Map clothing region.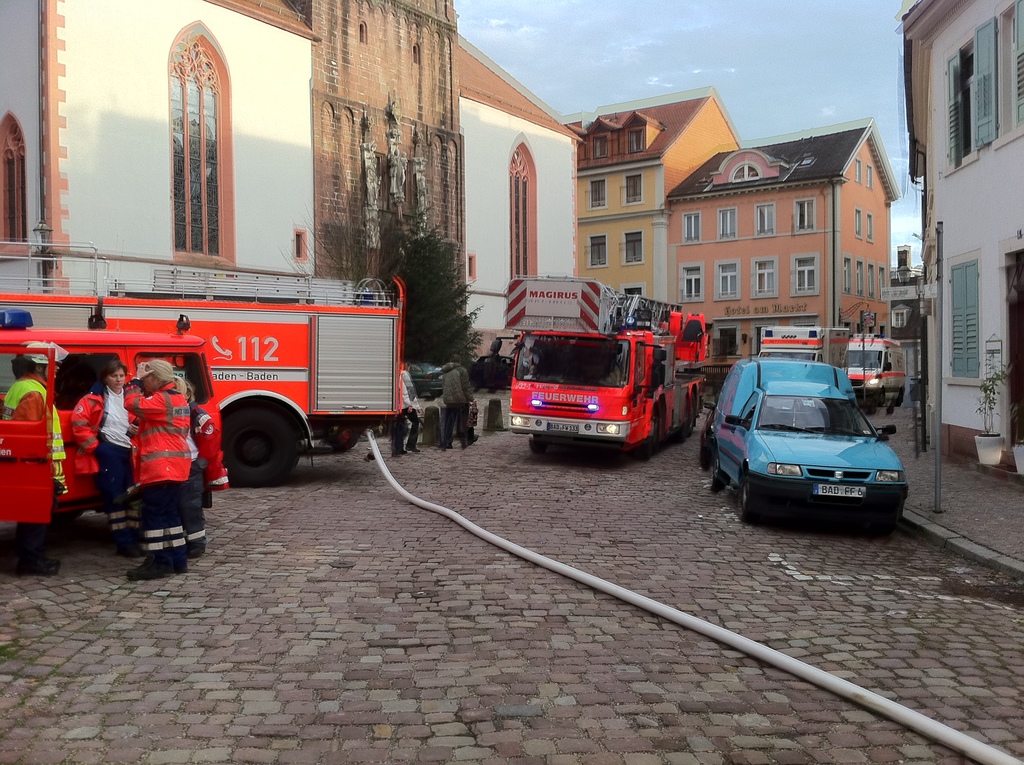
Mapped to 67 380 146 546.
